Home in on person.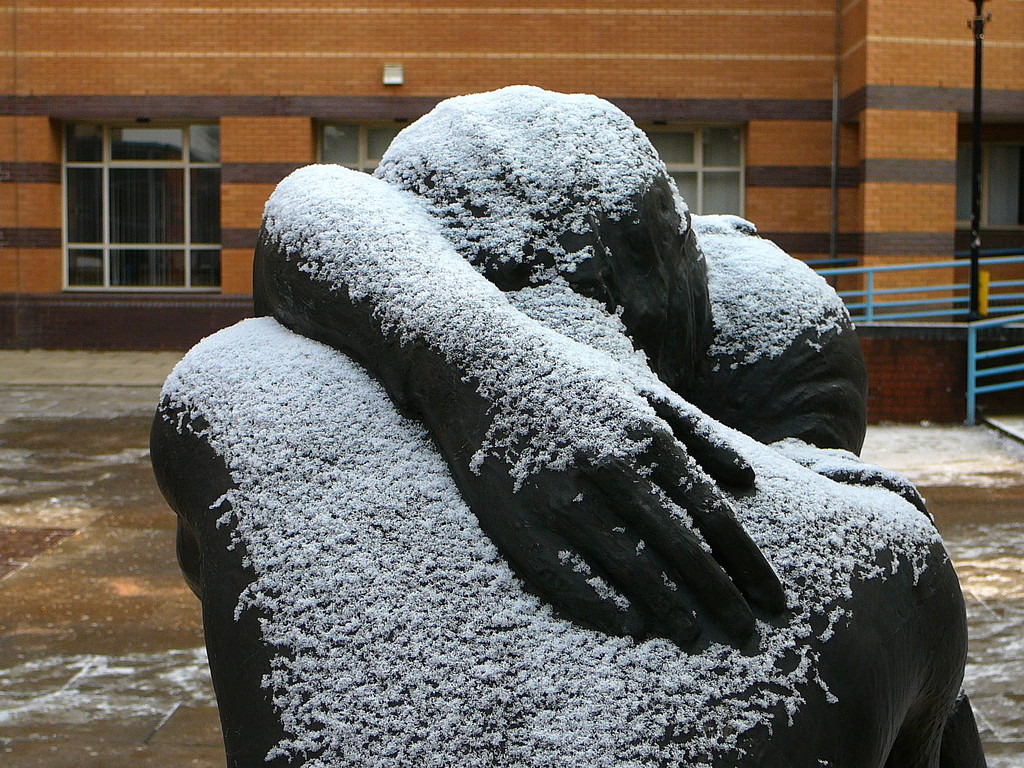
Homed in at BBox(253, 161, 985, 767).
